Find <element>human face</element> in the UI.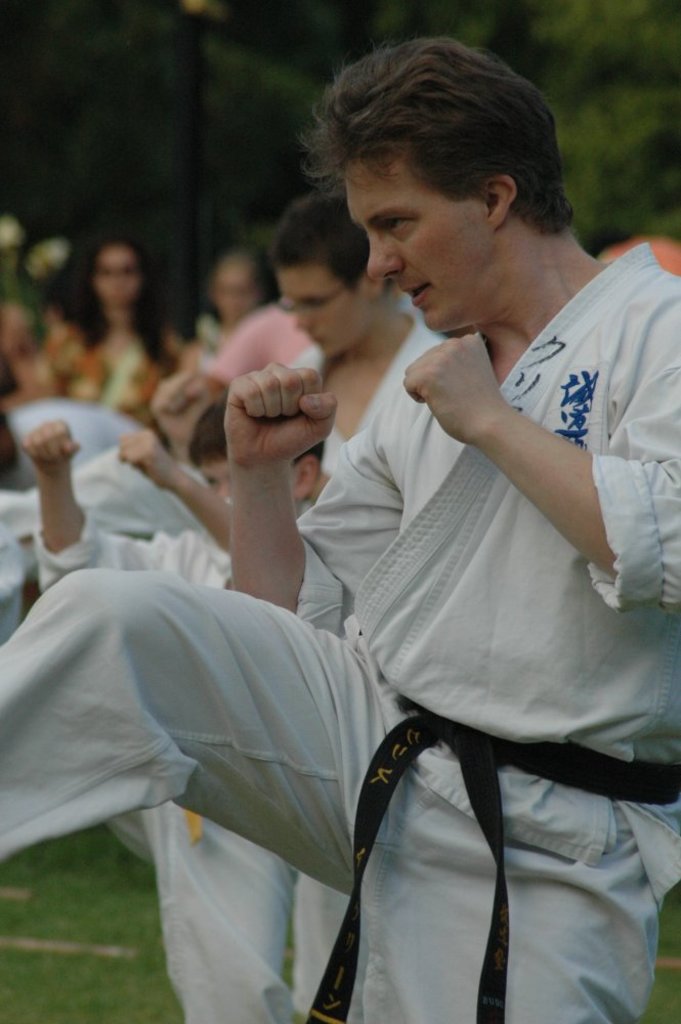
UI element at box=[281, 260, 360, 354].
